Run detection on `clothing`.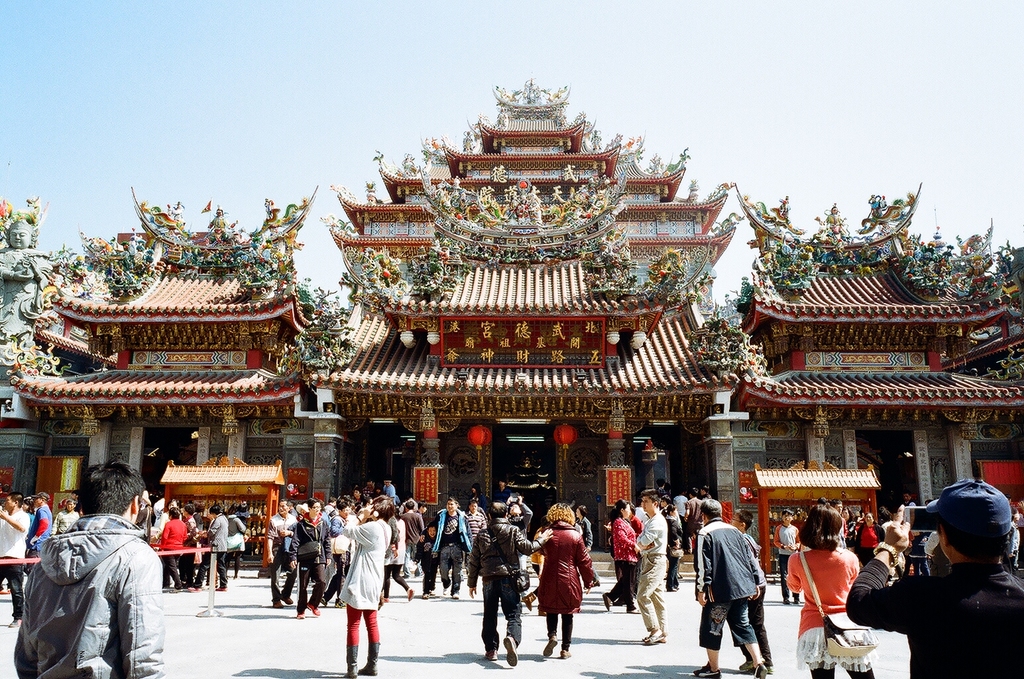
Result: region(787, 546, 872, 678).
